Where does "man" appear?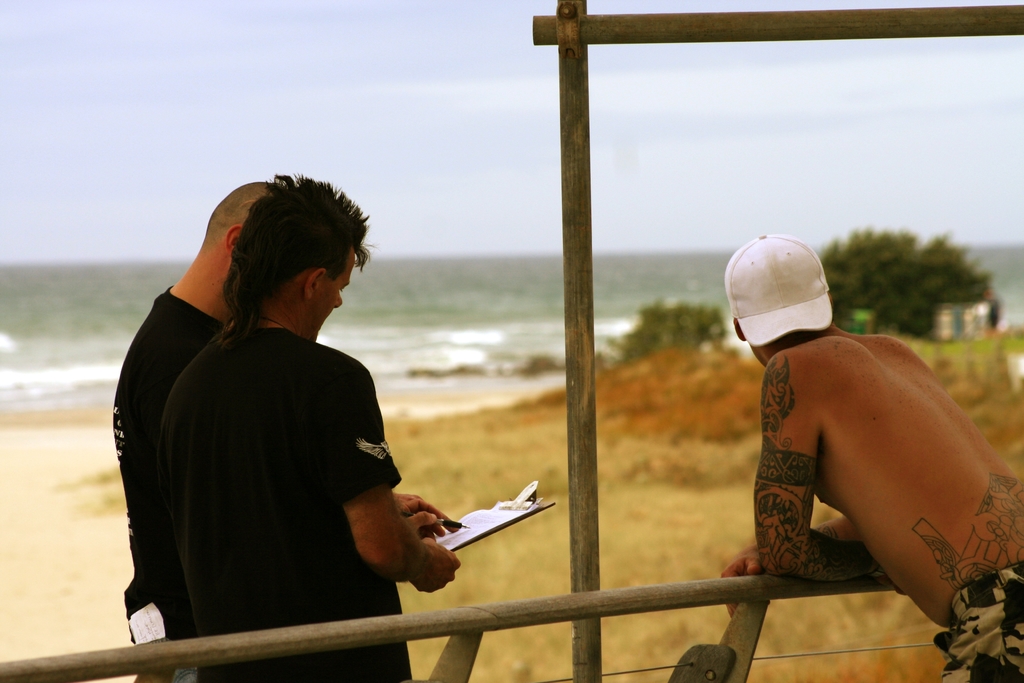
Appears at detection(707, 231, 1007, 664).
